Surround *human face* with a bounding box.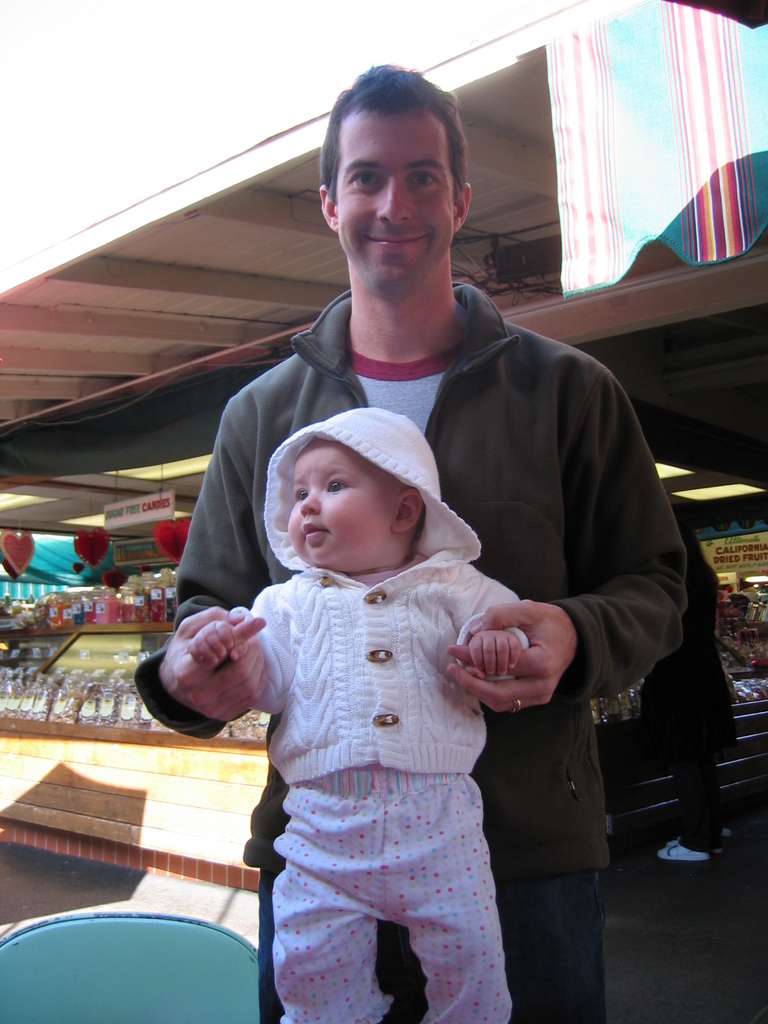
(x1=337, y1=101, x2=459, y2=296).
